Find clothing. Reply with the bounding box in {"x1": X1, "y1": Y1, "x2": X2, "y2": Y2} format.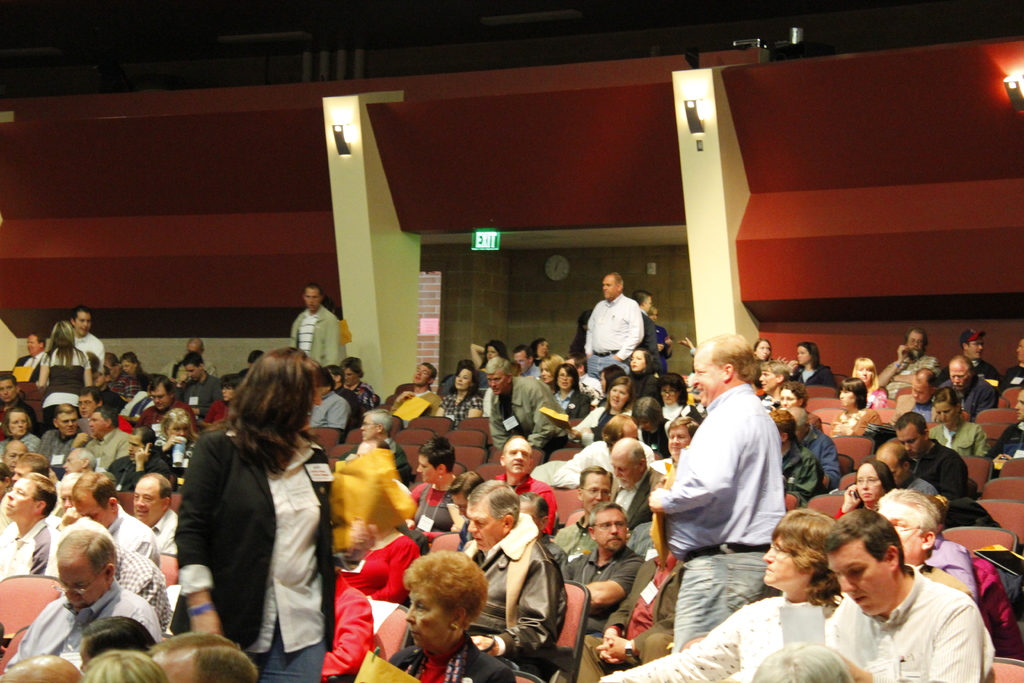
{"x1": 173, "y1": 419, "x2": 333, "y2": 682}.
